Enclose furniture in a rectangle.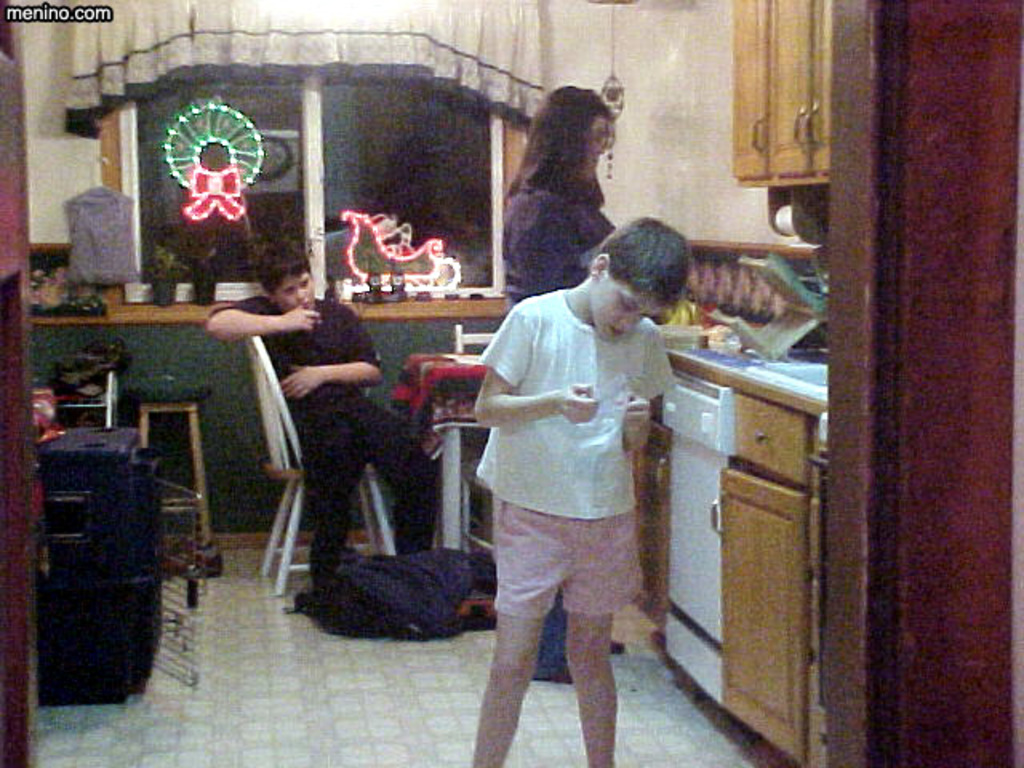
246, 331, 398, 603.
